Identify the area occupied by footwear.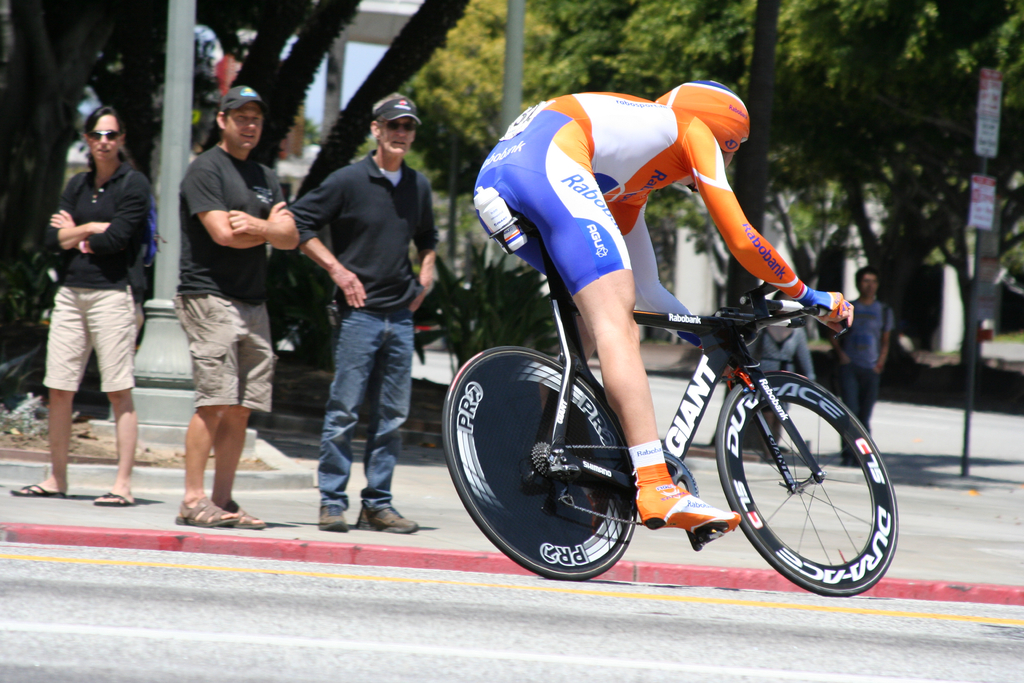
Area: crop(12, 481, 72, 498).
